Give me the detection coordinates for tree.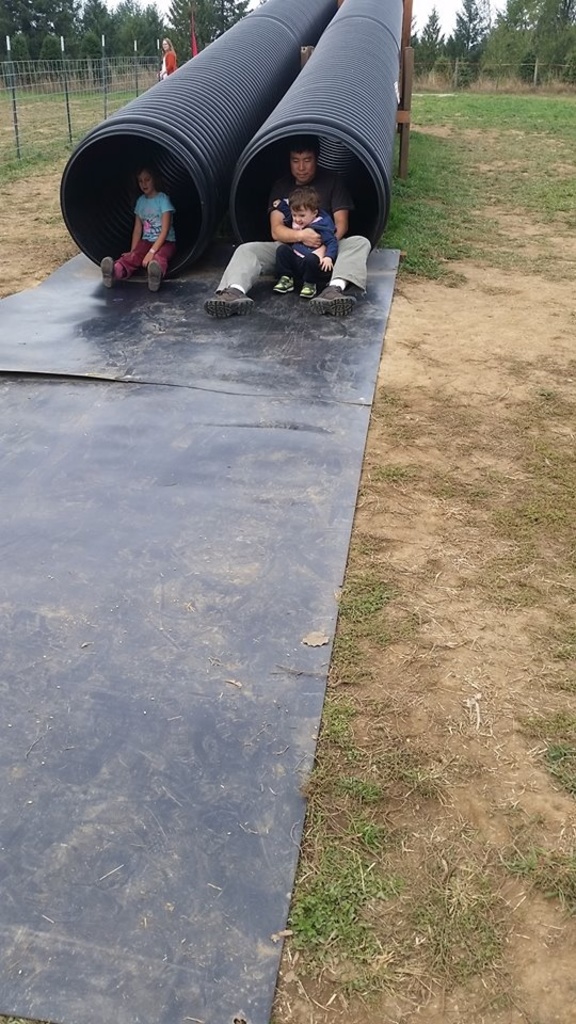
box=[391, 0, 469, 75].
